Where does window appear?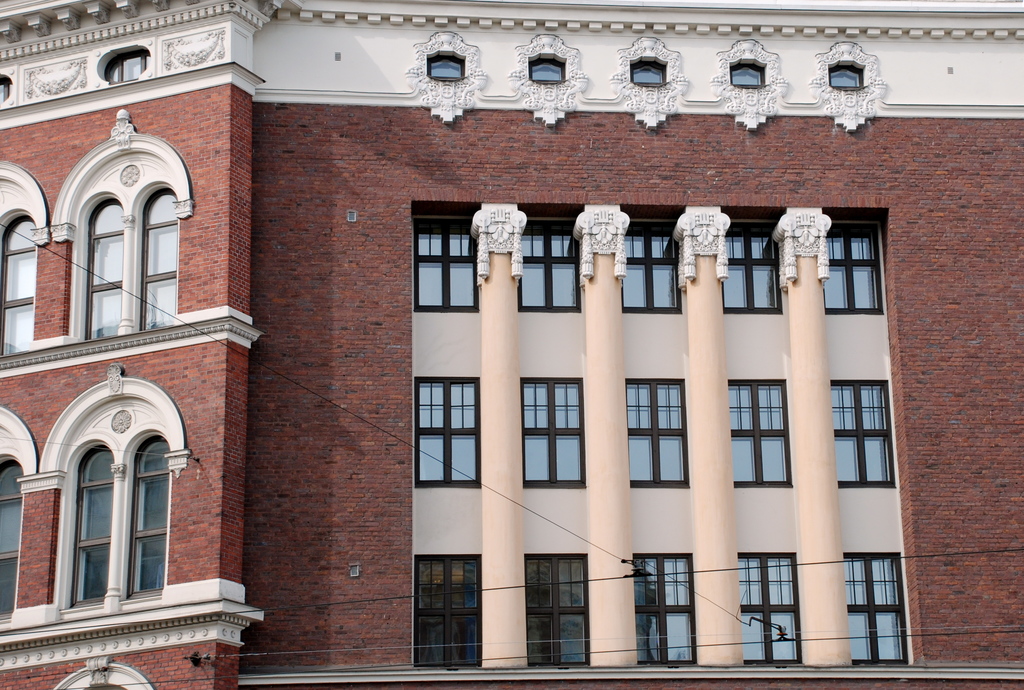
Appears at <region>411, 554, 486, 675</region>.
